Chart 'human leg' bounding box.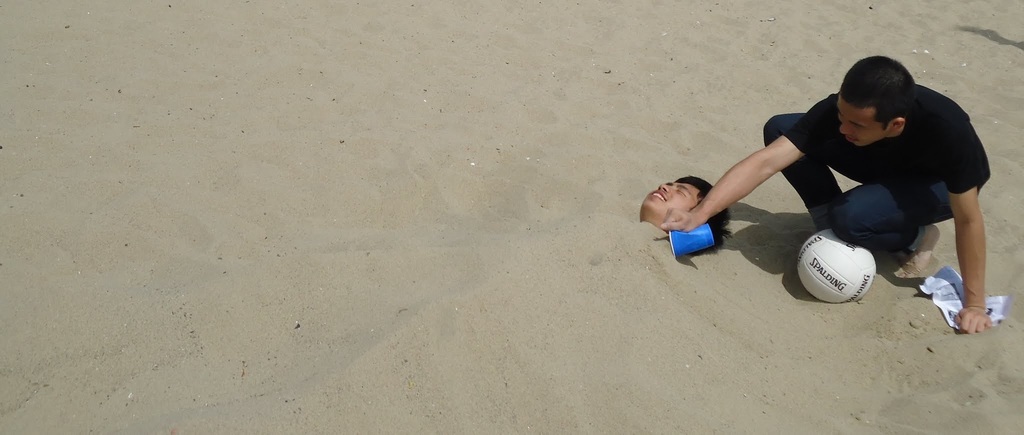
Charted: select_region(828, 176, 954, 274).
